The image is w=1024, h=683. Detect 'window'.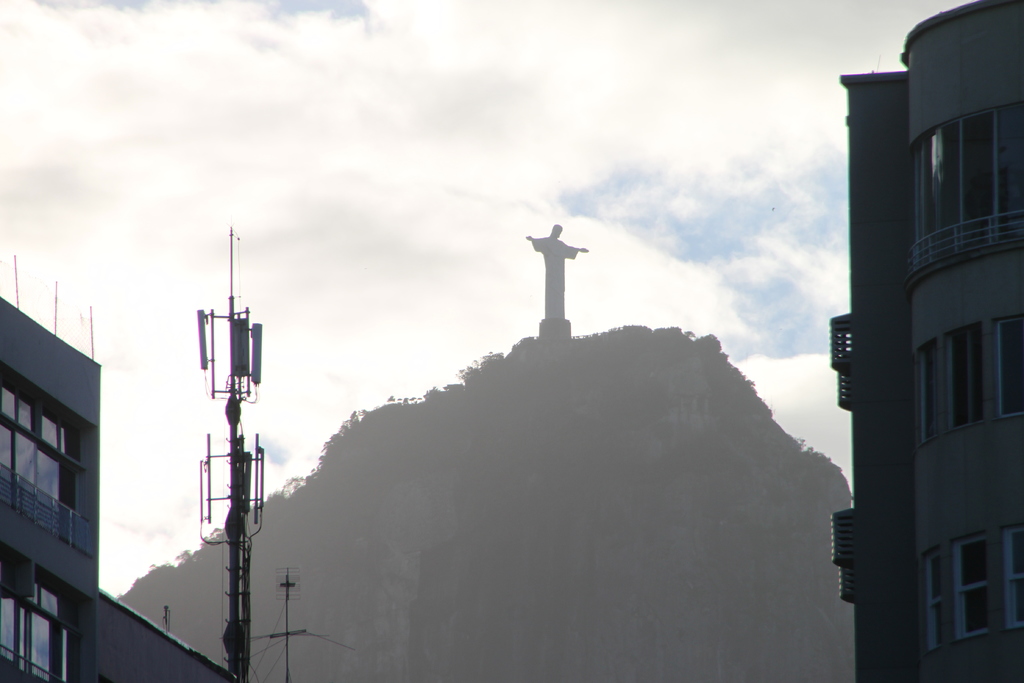
Detection: 911/340/948/446.
